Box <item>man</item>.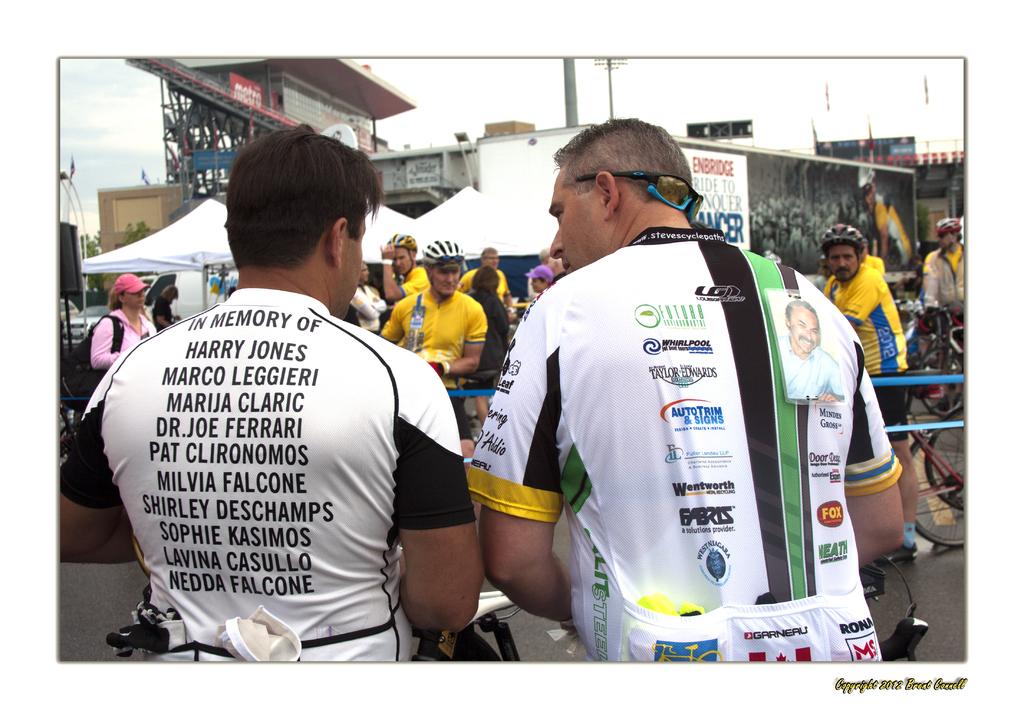
<bbox>853, 161, 916, 265</bbox>.
